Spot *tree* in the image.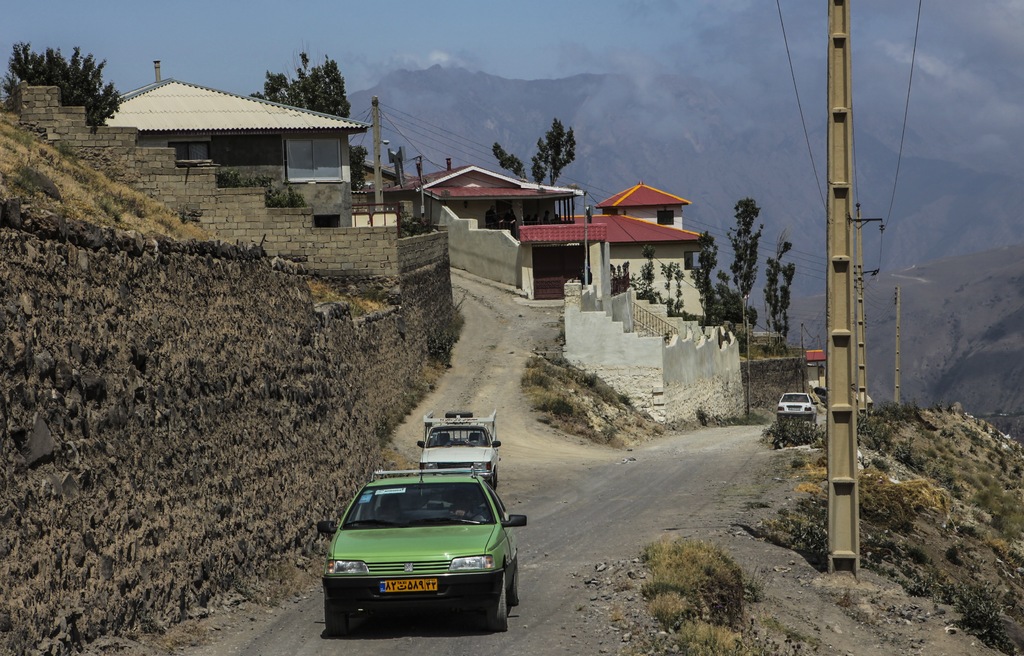
*tree* found at x1=633 y1=241 x2=659 y2=300.
